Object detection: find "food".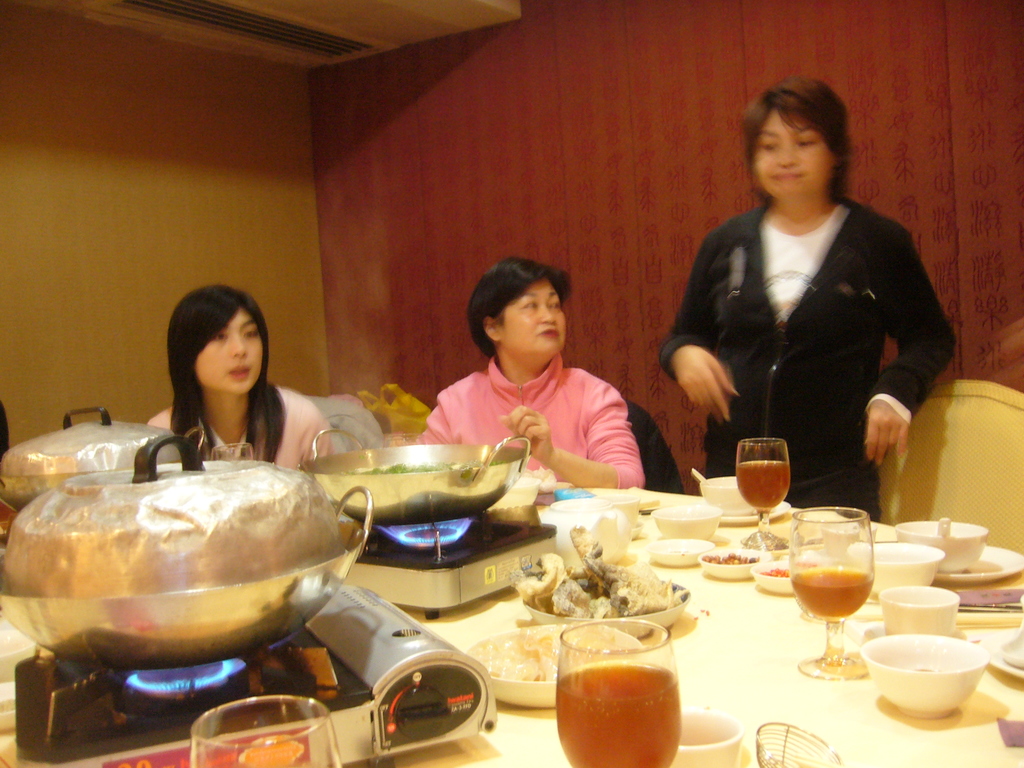
locate(762, 566, 796, 579).
